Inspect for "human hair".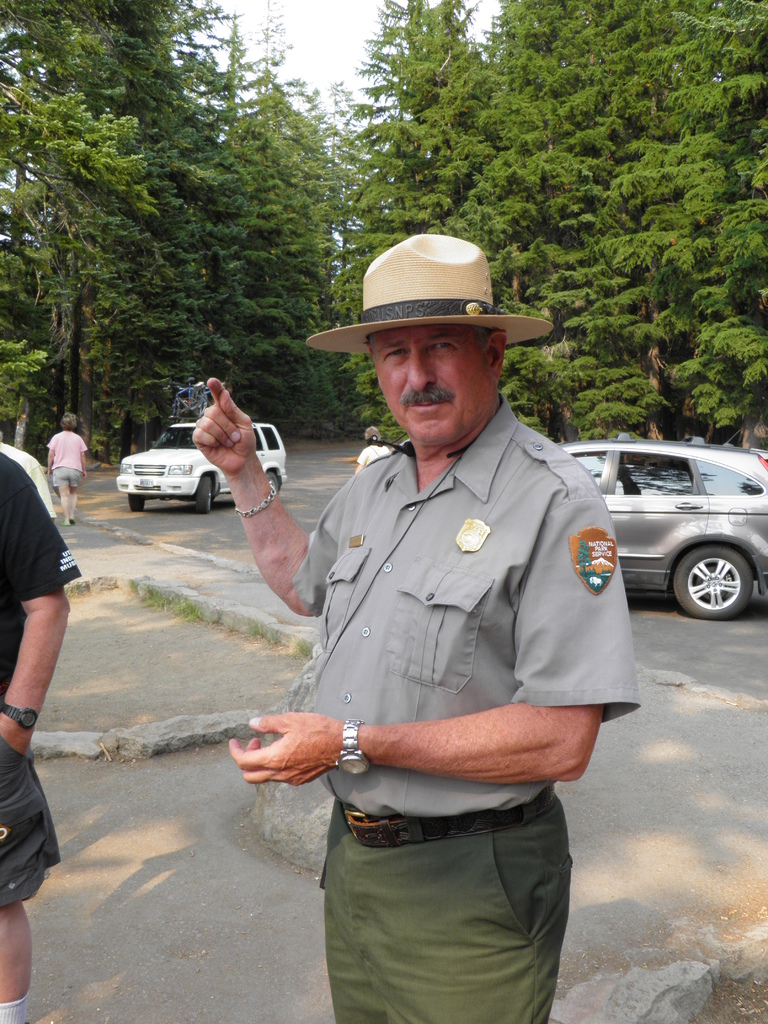
Inspection: bbox(56, 412, 77, 436).
